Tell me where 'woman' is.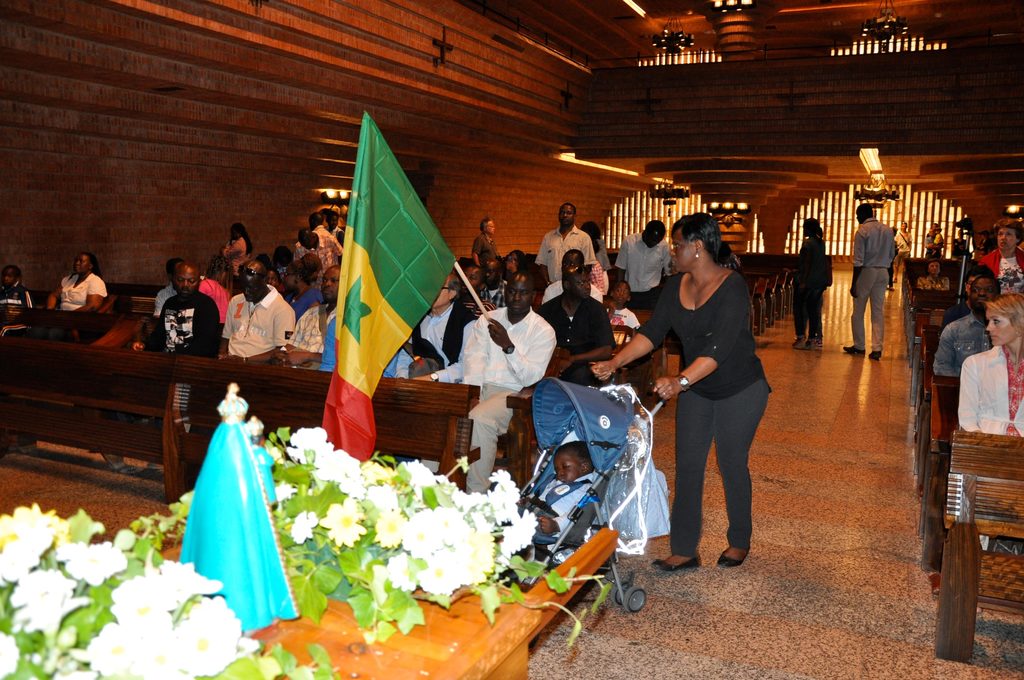
'woman' is at <bbox>223, 222, 248, 284</bbox>.
